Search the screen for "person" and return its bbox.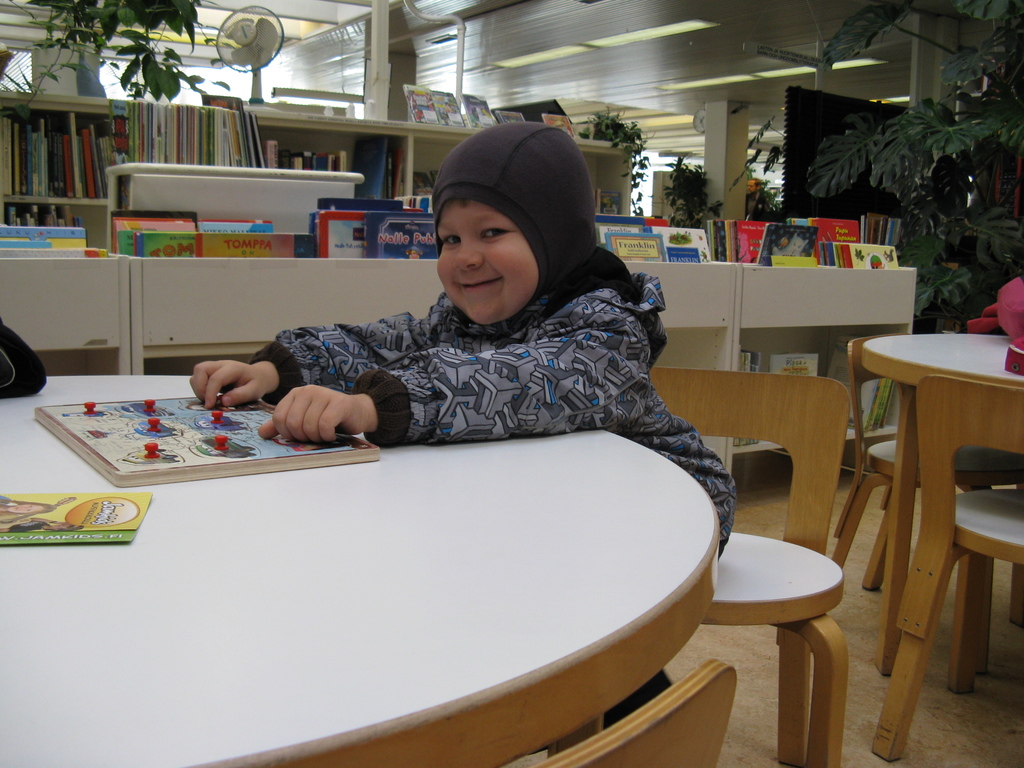
Found: {"left": 214, "top": 118, "right": 733, "bottom": 732}.
